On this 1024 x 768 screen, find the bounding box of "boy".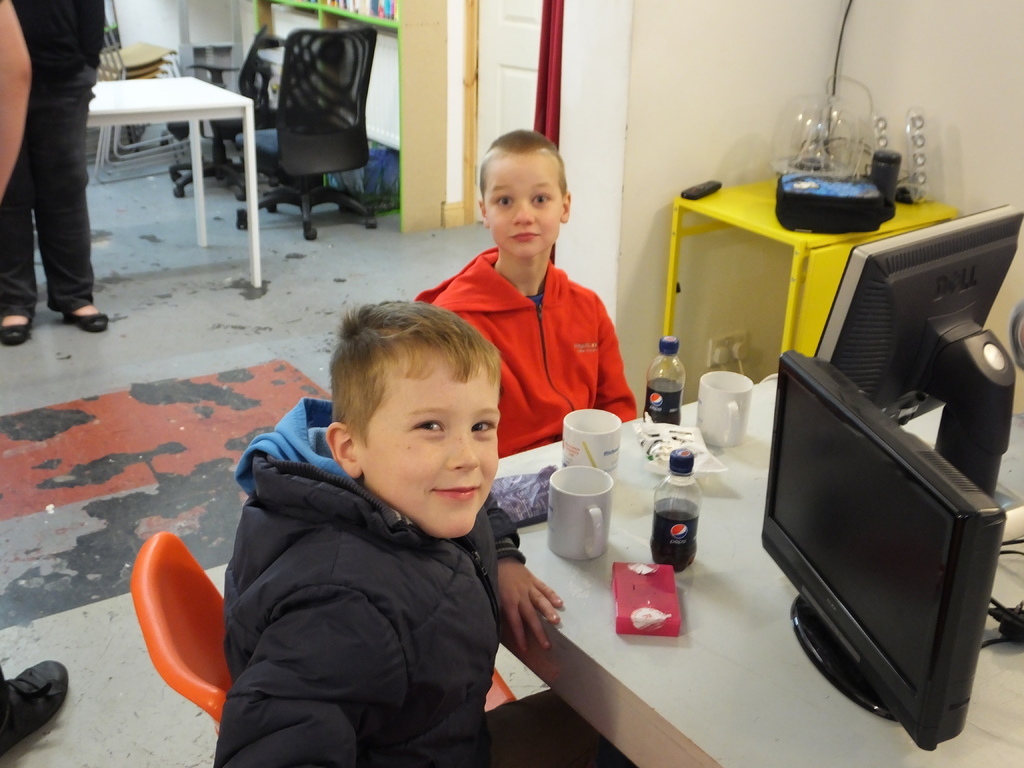
Bounding box: <box>177,260,557,764</box>.
